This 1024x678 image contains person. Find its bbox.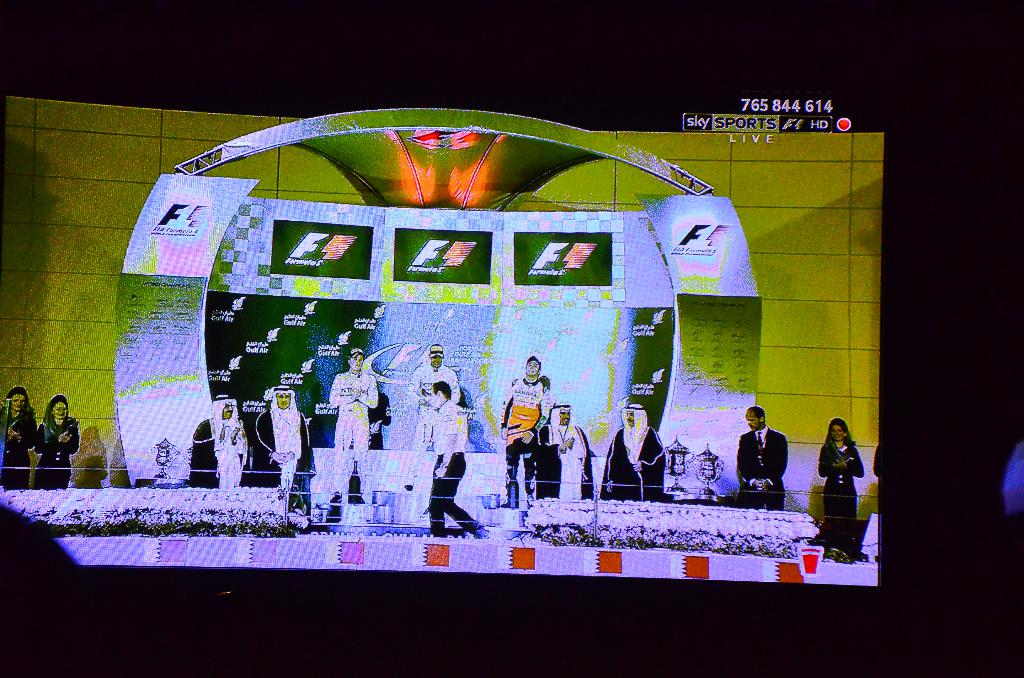
pyautogui.locateOnScreen(185, 392, 244, 492).
